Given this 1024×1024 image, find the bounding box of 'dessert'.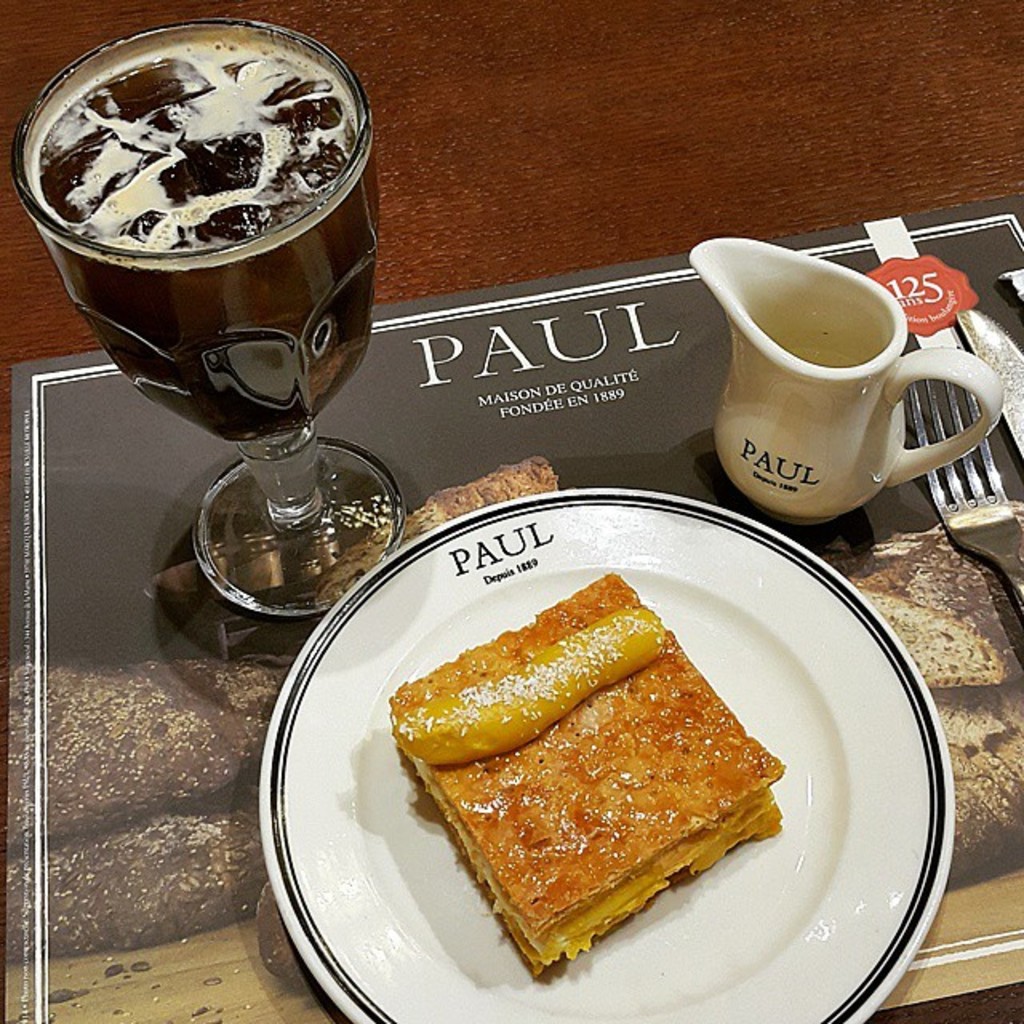
pyautogui.locateOnScreen(24, 51, 374, 438).
